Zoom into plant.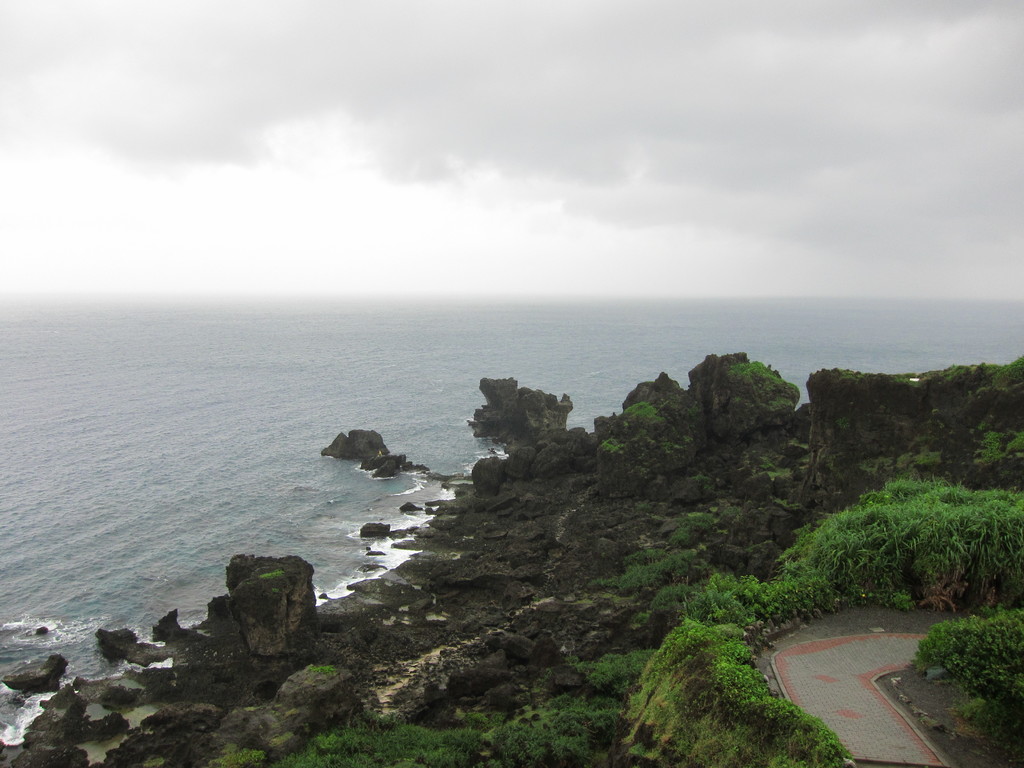
Zoom target: select_region(913, 433, 941, 444).
